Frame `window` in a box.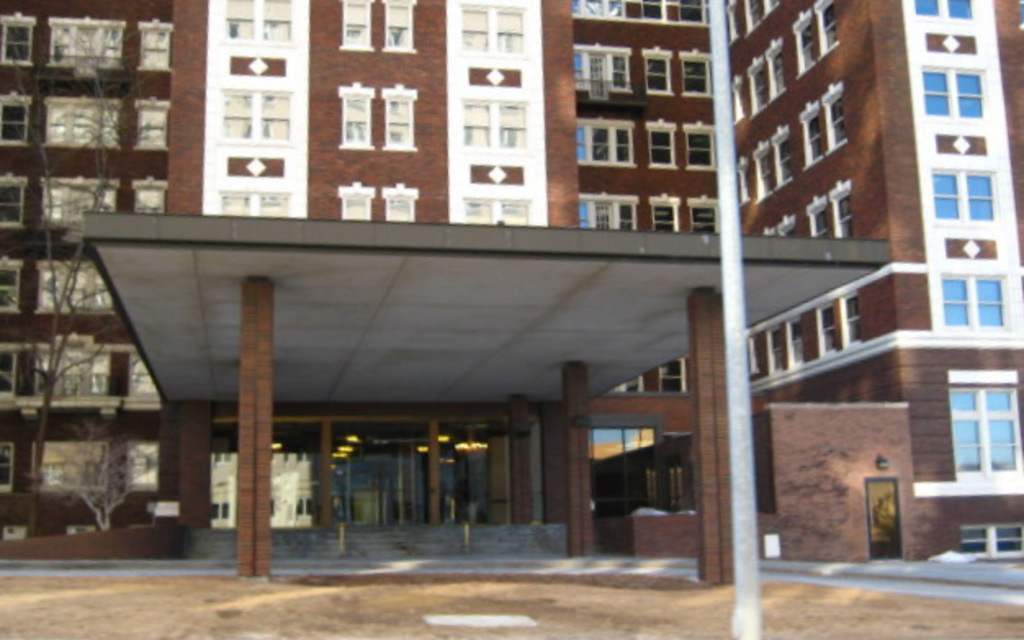
793/85/849/167.
